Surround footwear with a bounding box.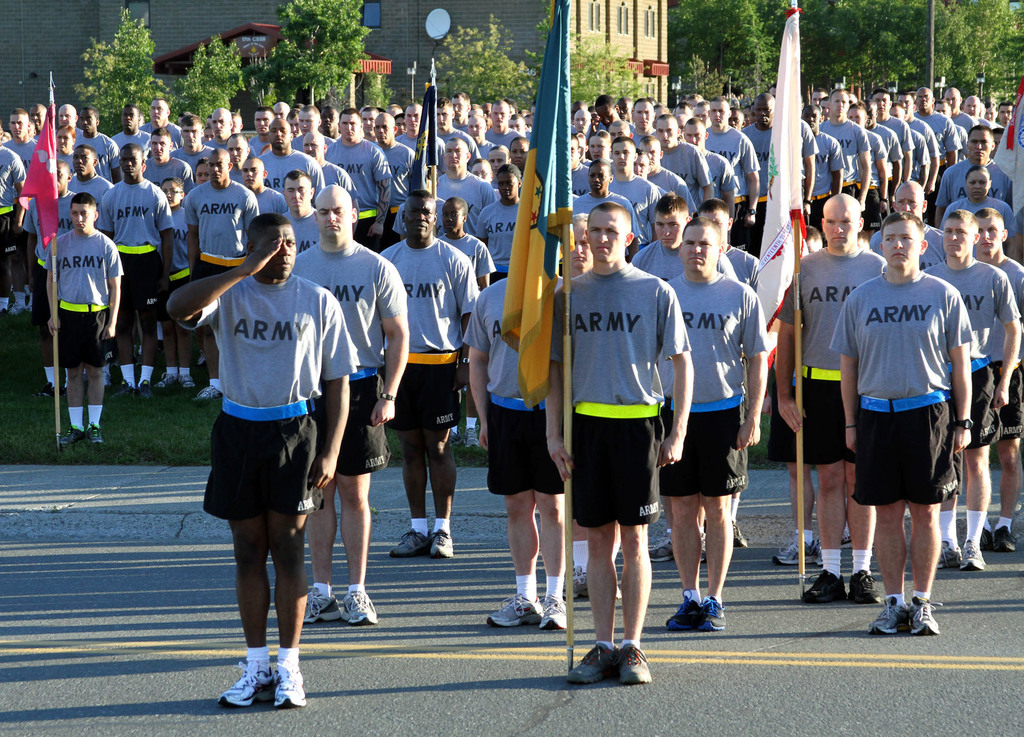
rect(158, 374, 176, 390).
